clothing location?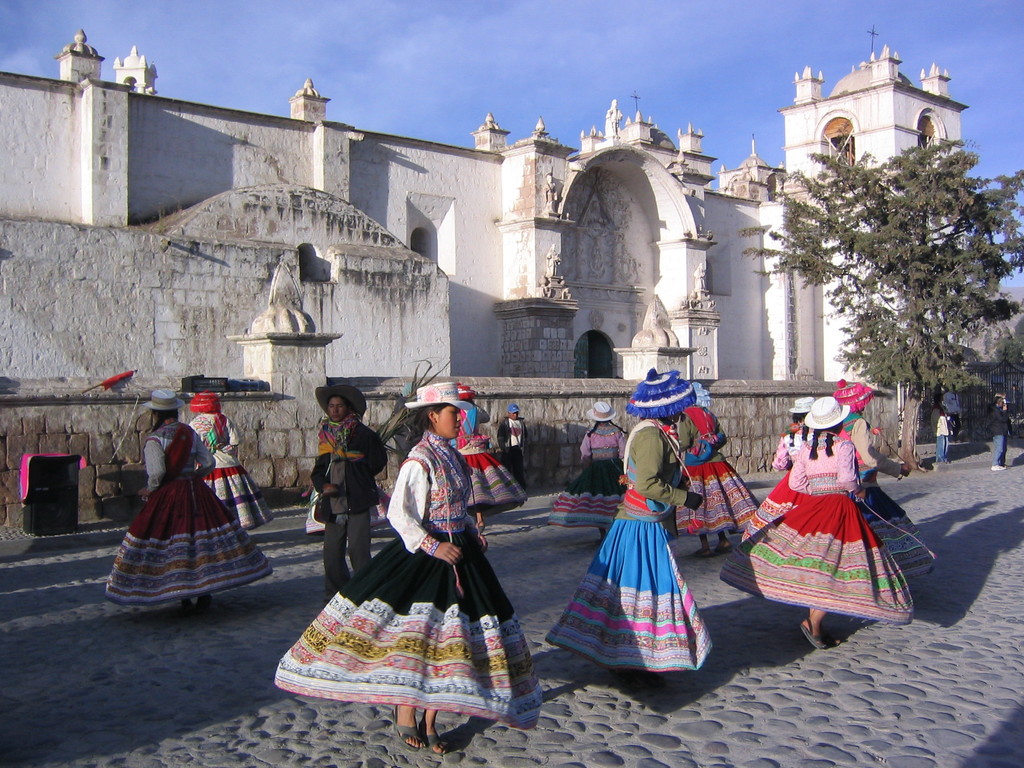
312,415,385,602
